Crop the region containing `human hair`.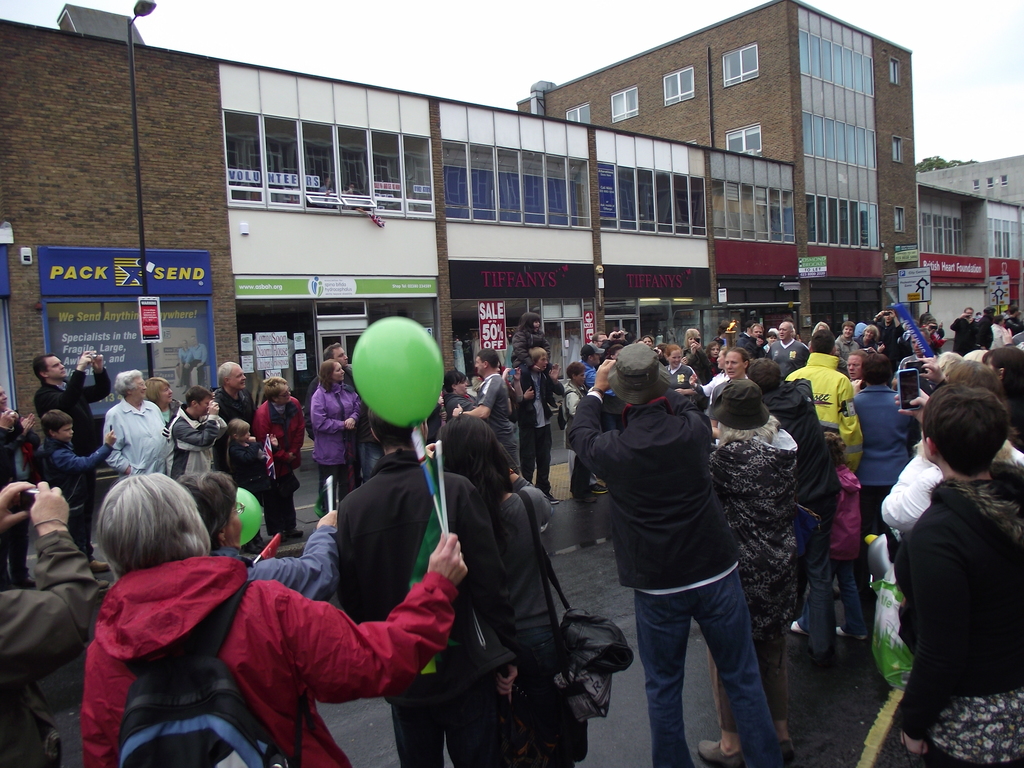
Crop region: [264,376,287,401].
